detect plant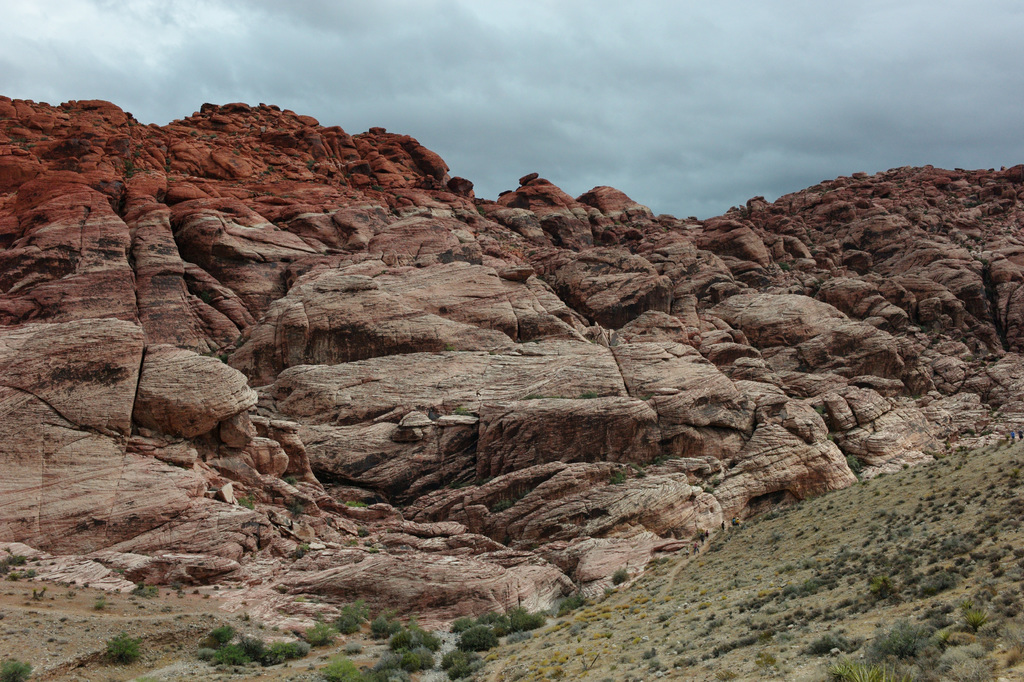
0/613/4/618
